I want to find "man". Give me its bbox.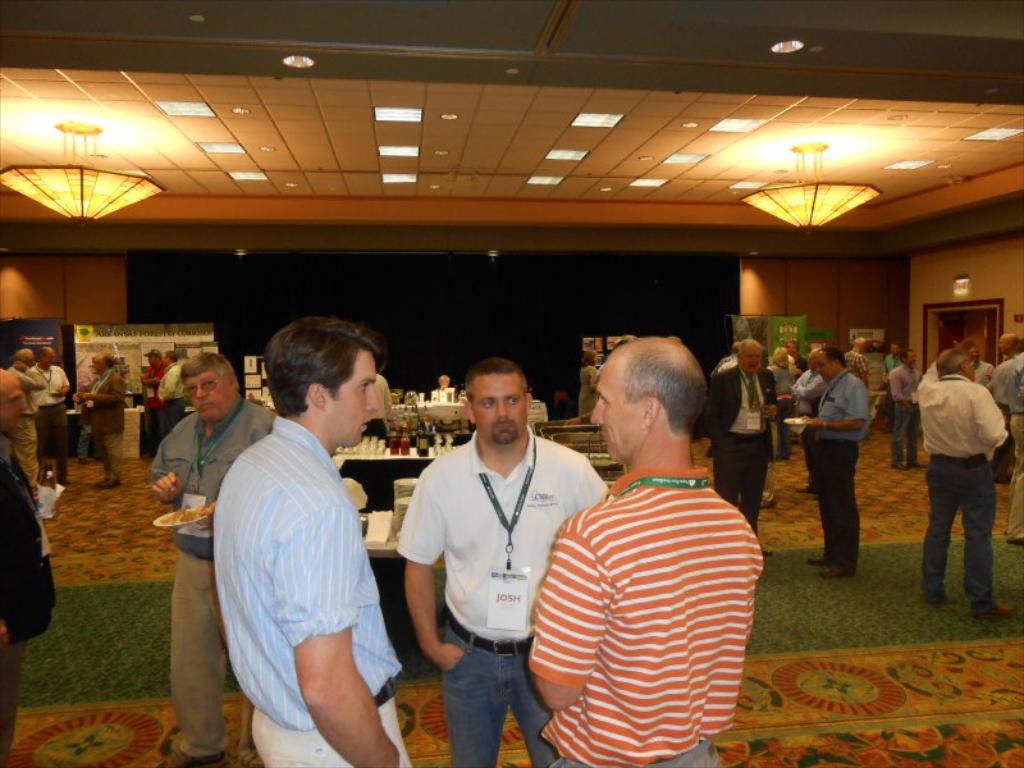
[x1=207, y1=319, x2=419, y2=767].
